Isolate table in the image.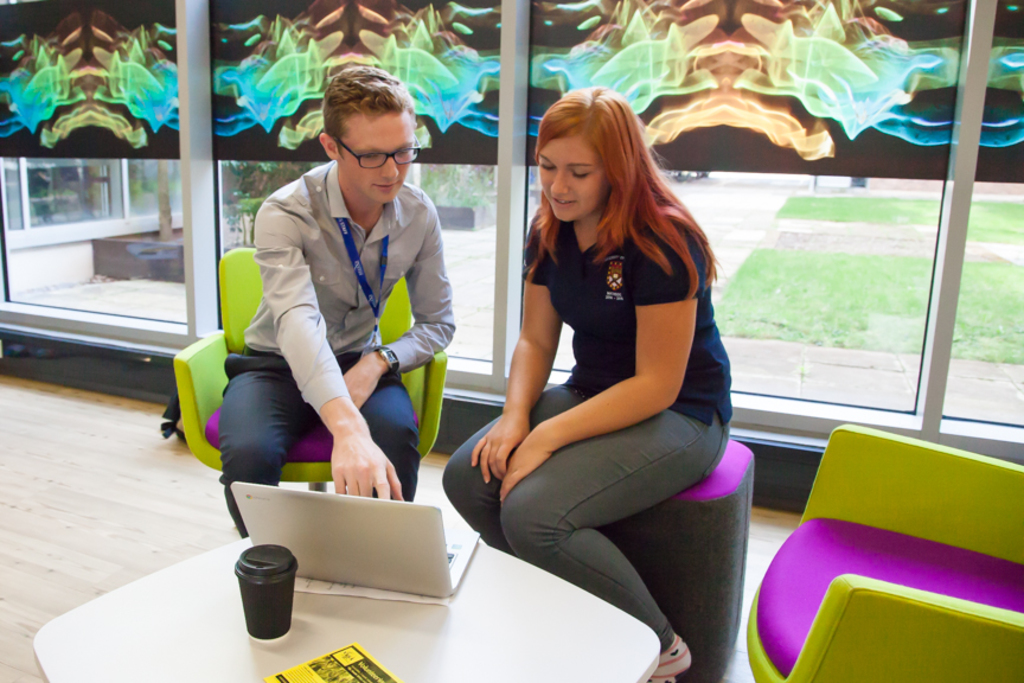
Isolated region: BBox(28, 529, 668, 682).
